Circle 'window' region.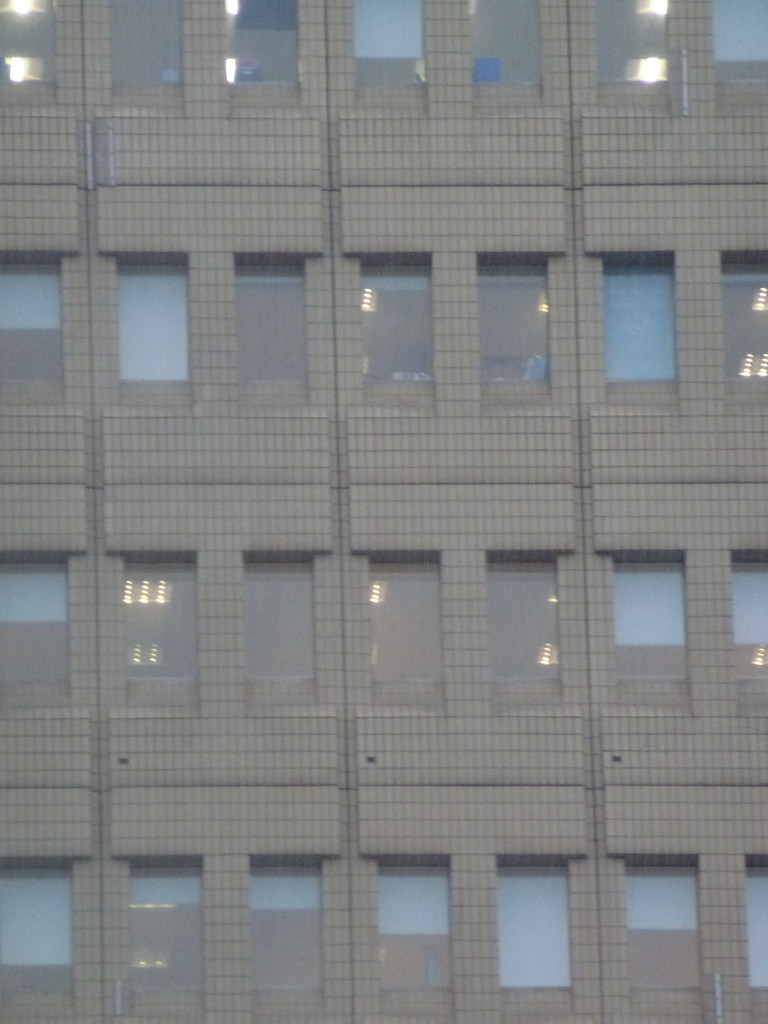
Region: bbox(116, 257, 179, 388).
